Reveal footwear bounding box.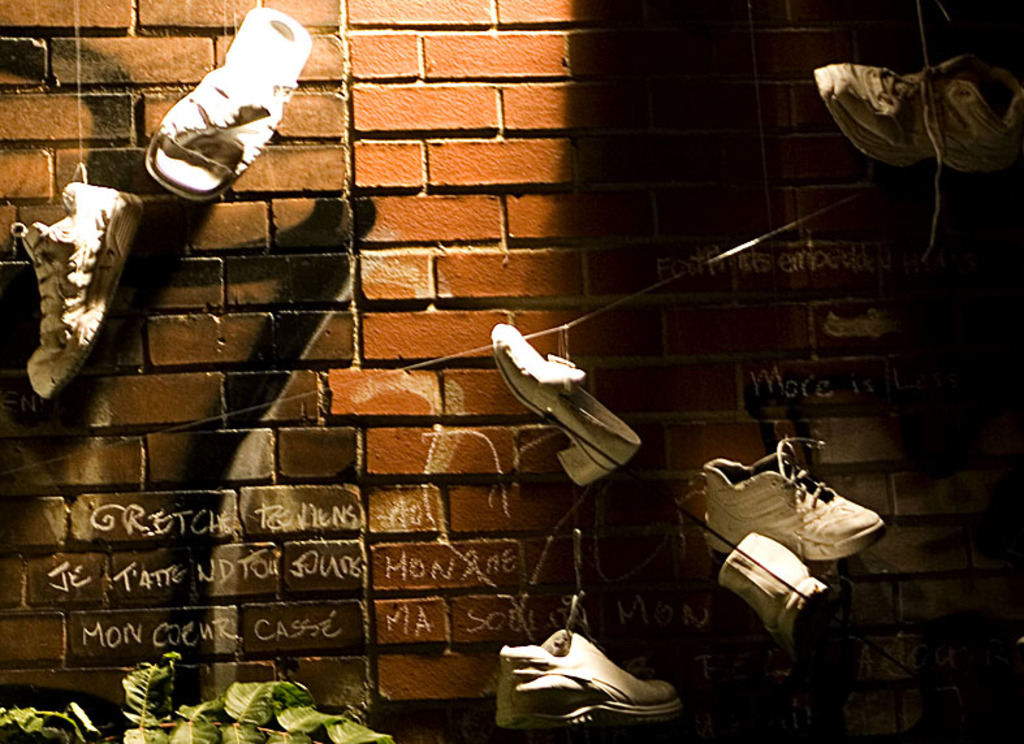
Revealed: <region>717, 531, 863, 684</region>.
